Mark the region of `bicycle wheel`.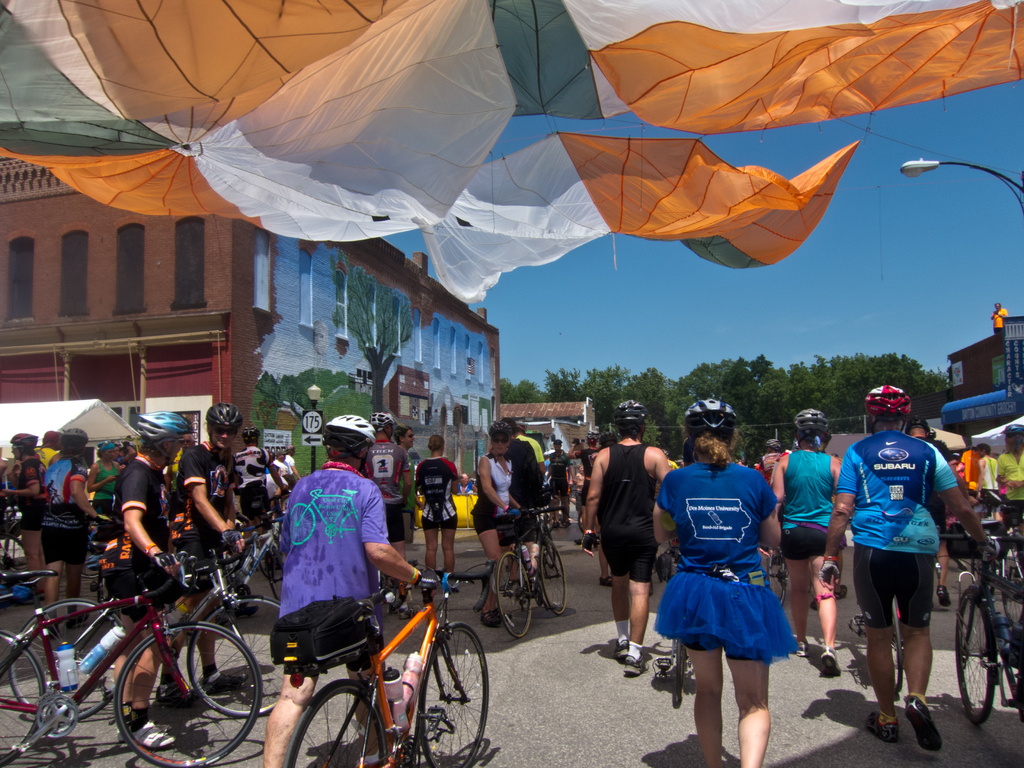
Region: 113, 622, 261, 767.
